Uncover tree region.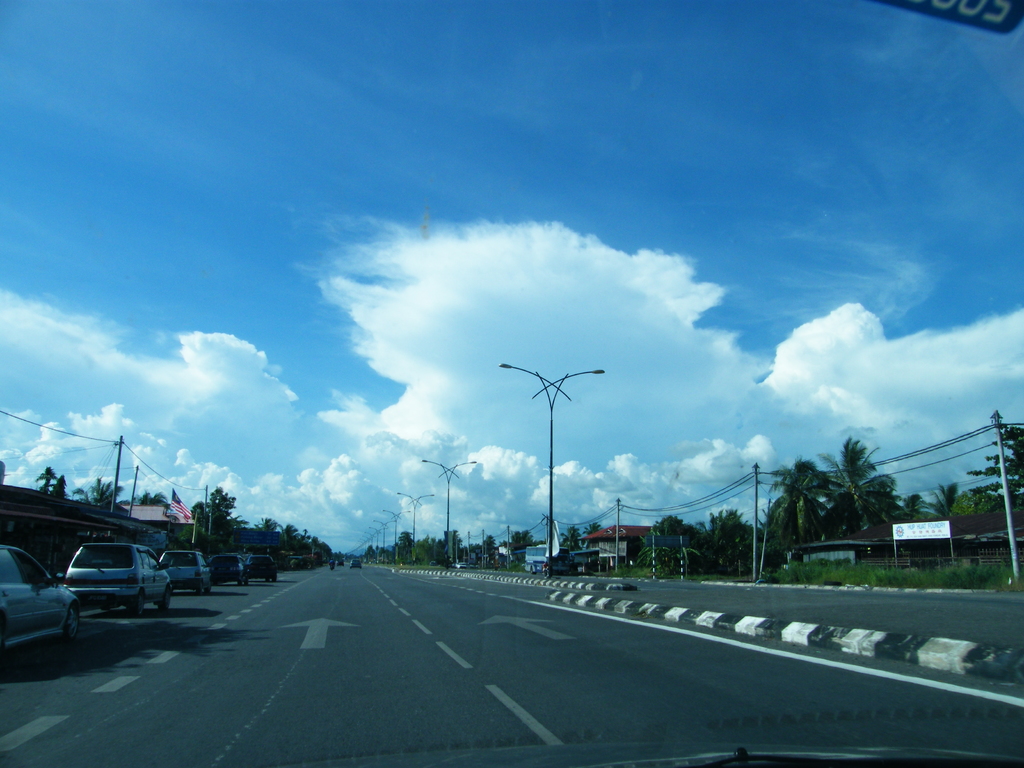
Uncovered: 132/488/166/504.
